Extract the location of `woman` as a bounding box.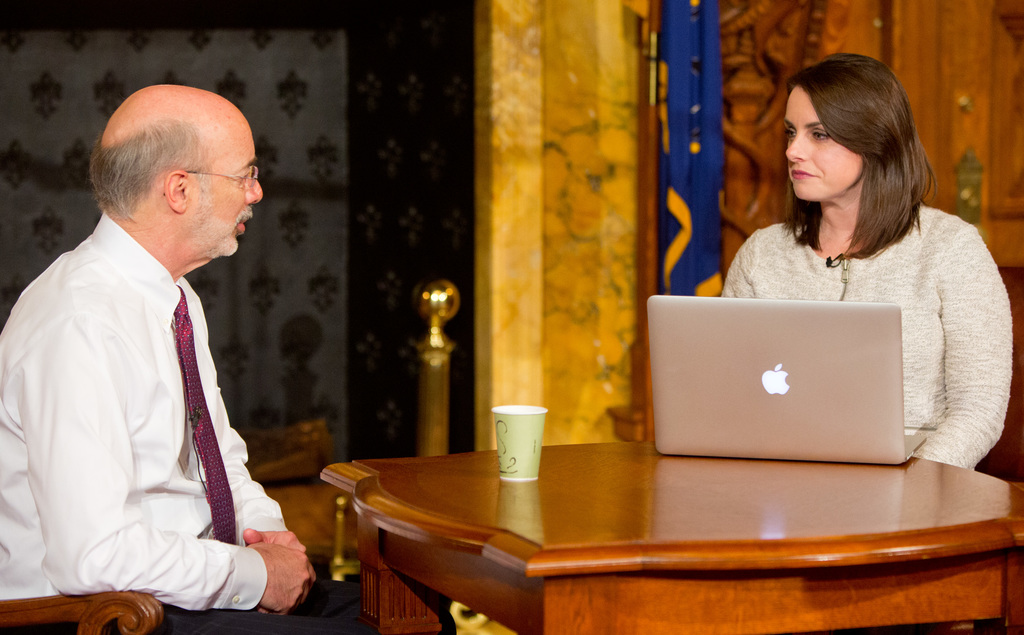
<box>696,66,996,420</box>.
